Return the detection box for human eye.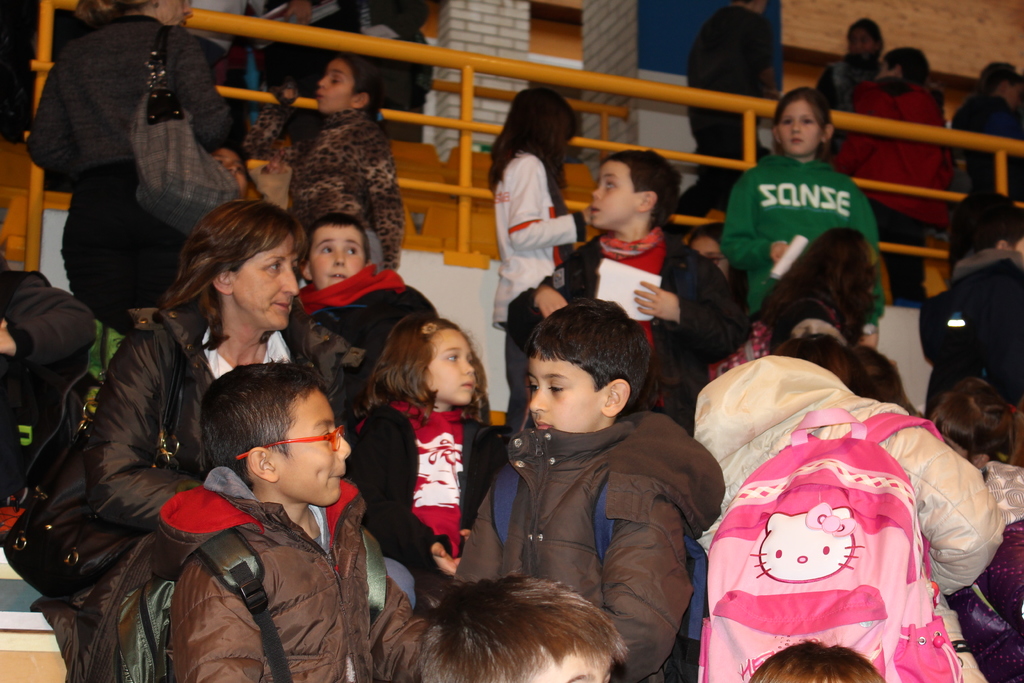
x1=525, y1=381, x2=538, y2=392.
